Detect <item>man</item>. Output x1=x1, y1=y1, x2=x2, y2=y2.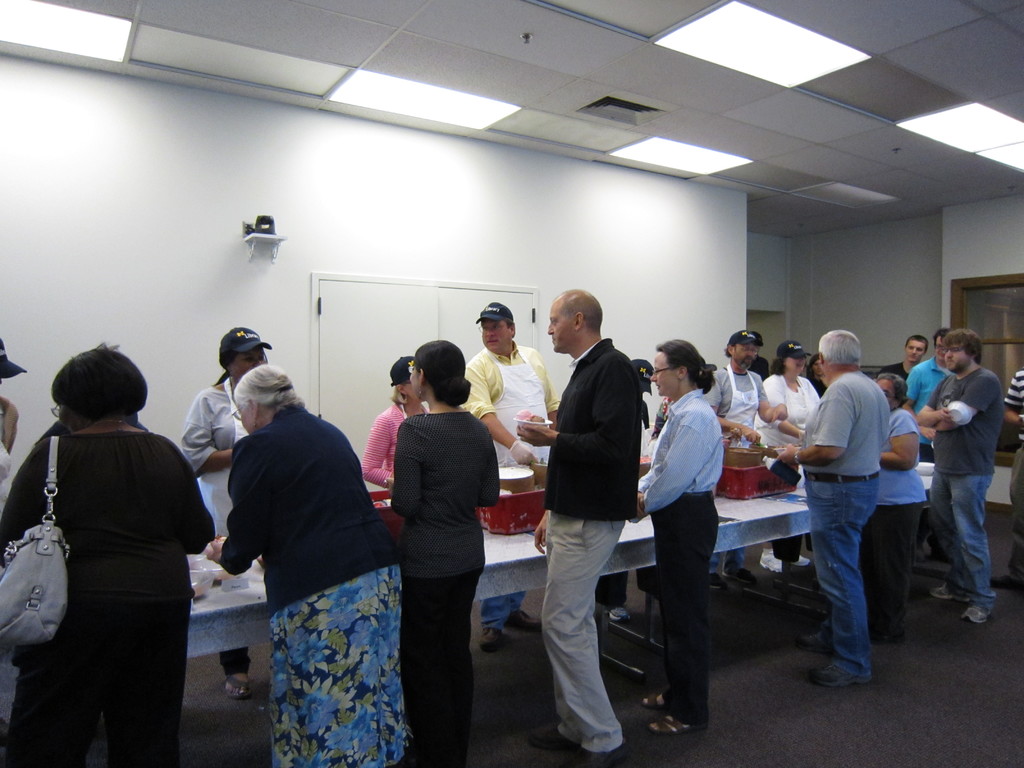
x1=924, y1=328, x2=1002, y2=630.
